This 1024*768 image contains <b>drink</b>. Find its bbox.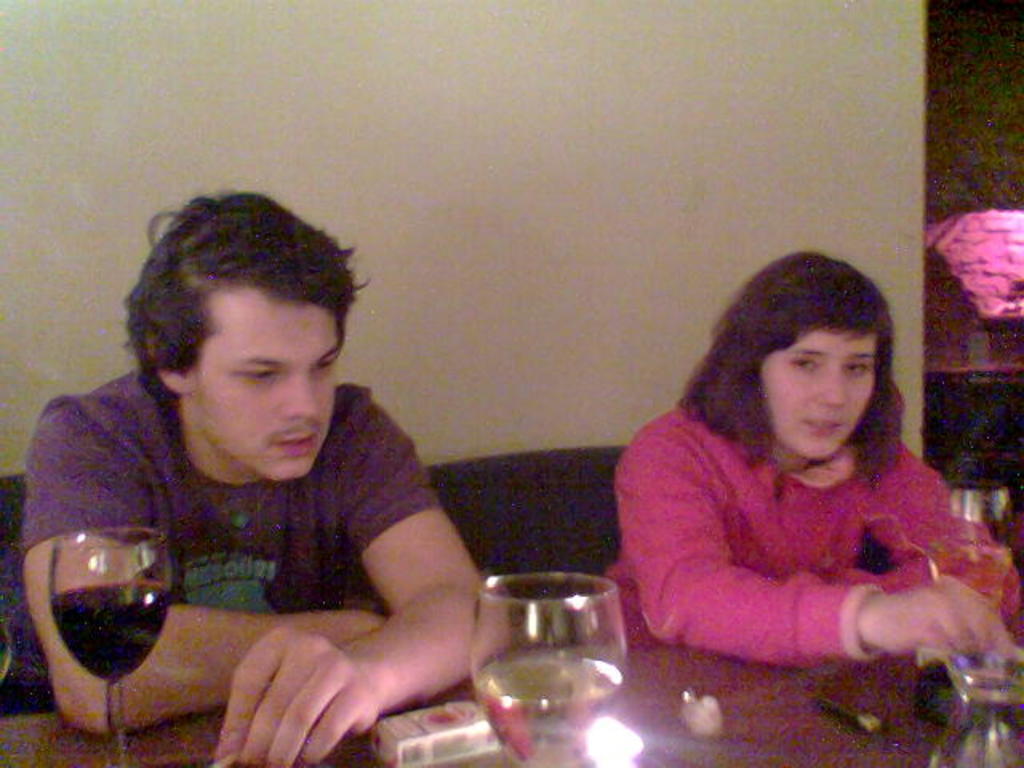
x1=53 y1=523 x2=178 y2=766.
